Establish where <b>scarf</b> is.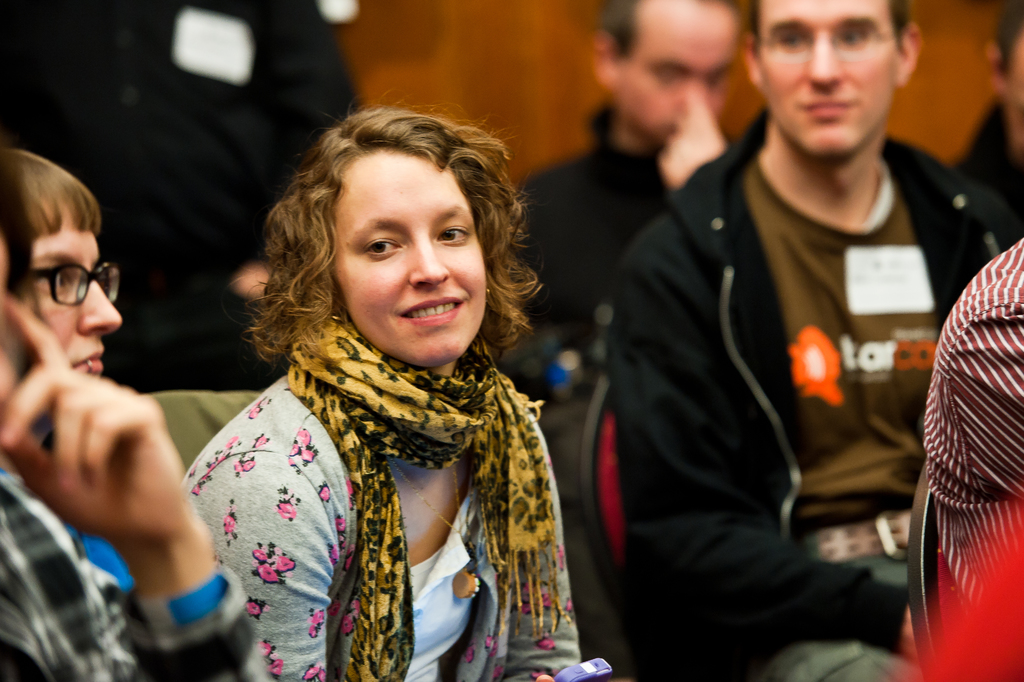
Established at region(282, 300, 570, 681).
